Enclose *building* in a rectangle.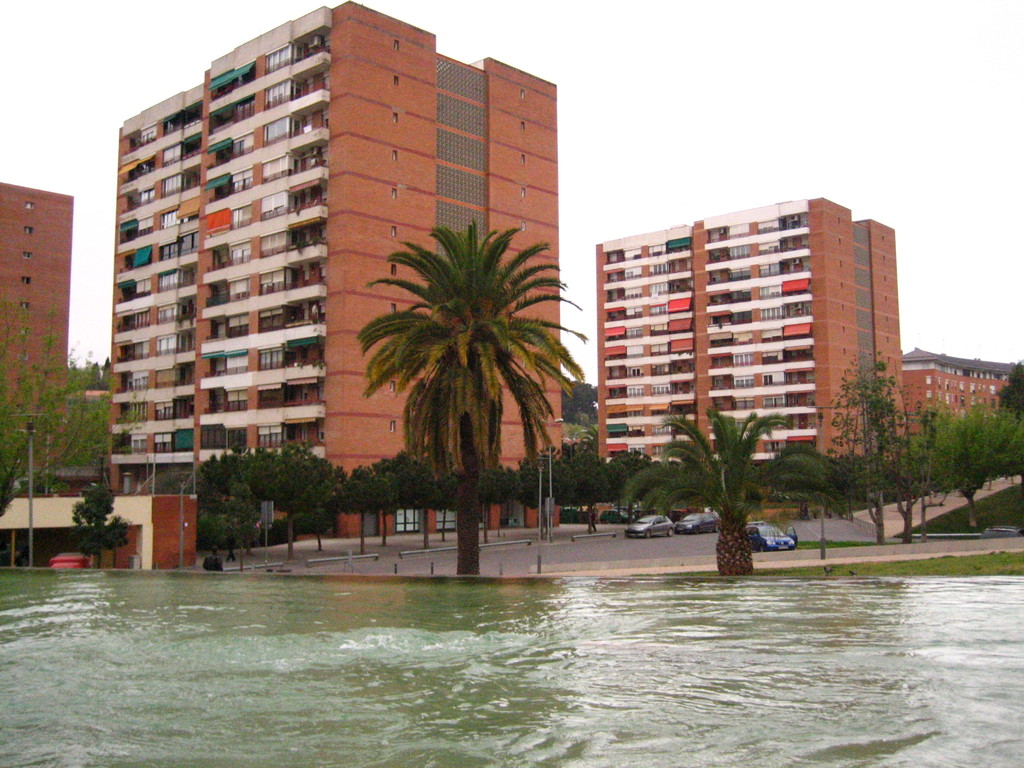
region(0, 483, 211, 568).
